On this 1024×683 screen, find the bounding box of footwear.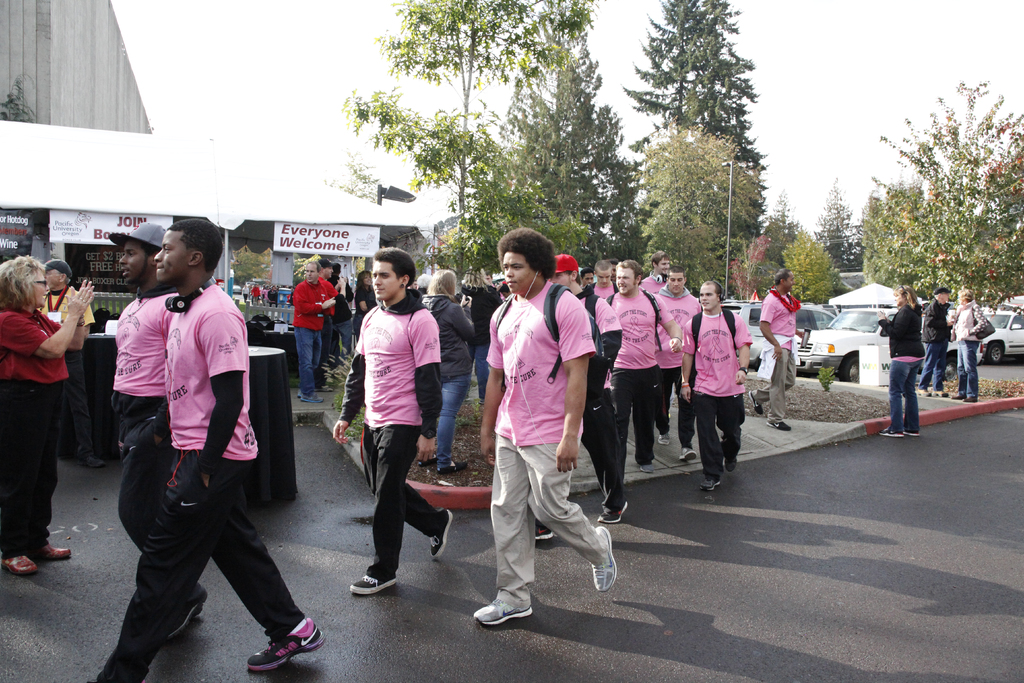
Bounding box: left=417, top=454, right=437, bottom=466.
